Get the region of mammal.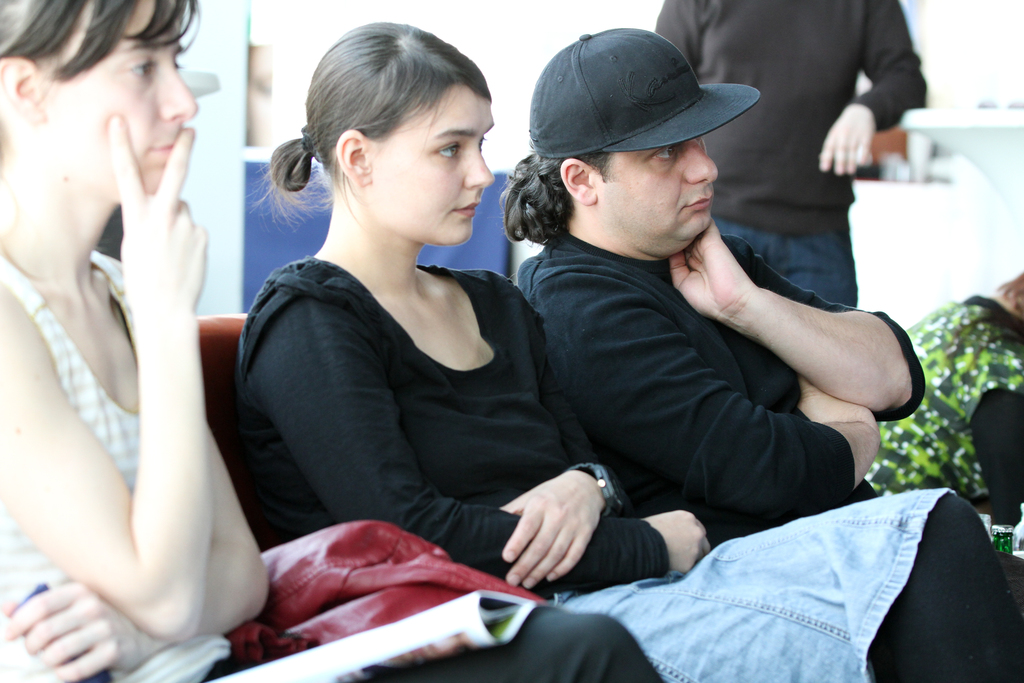
x1=234, y1=13, x2=999, y2=682.
